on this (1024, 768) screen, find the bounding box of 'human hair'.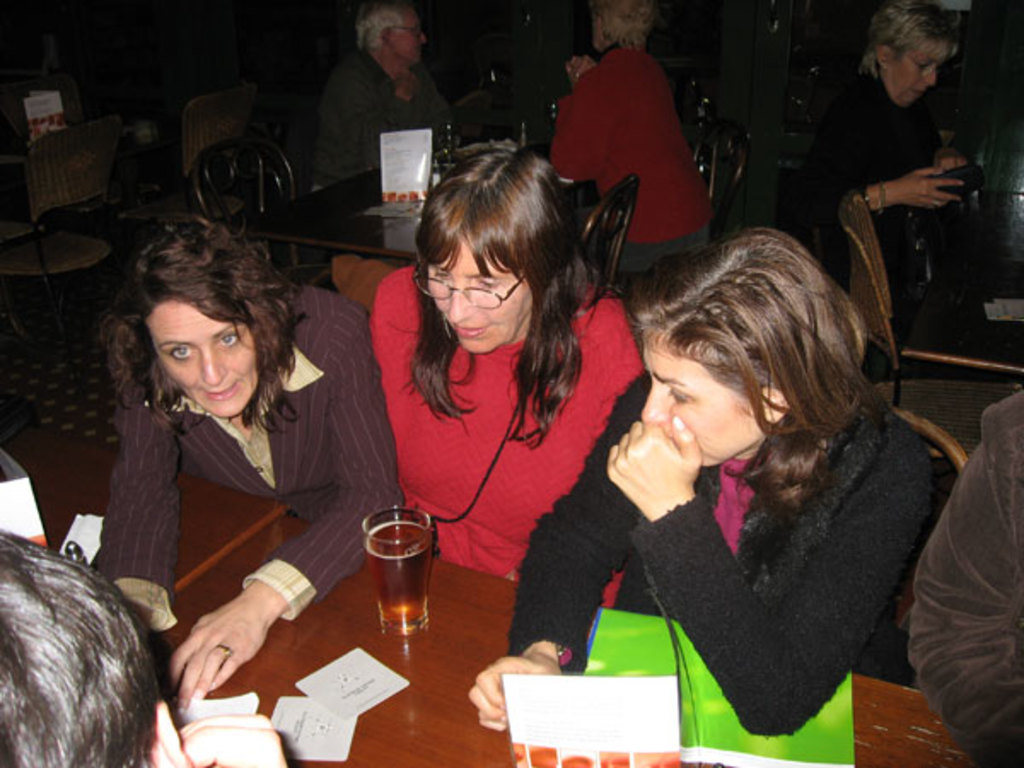
Bounding box: detection(109, 215, 305, 440).
